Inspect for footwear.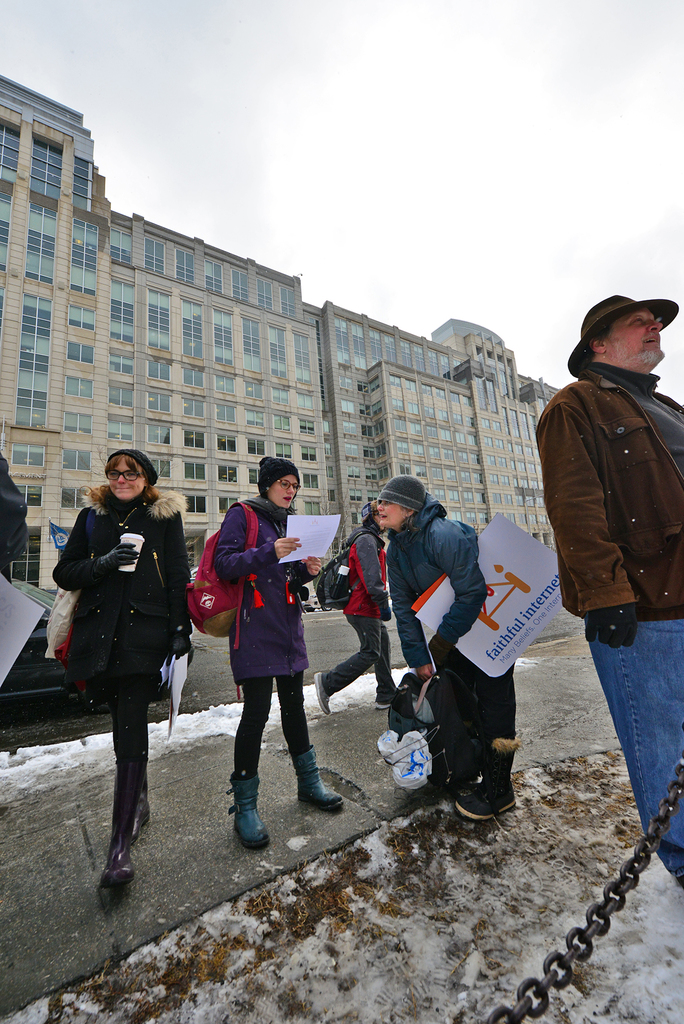
Inspection: 459, 729, 529, 825.
